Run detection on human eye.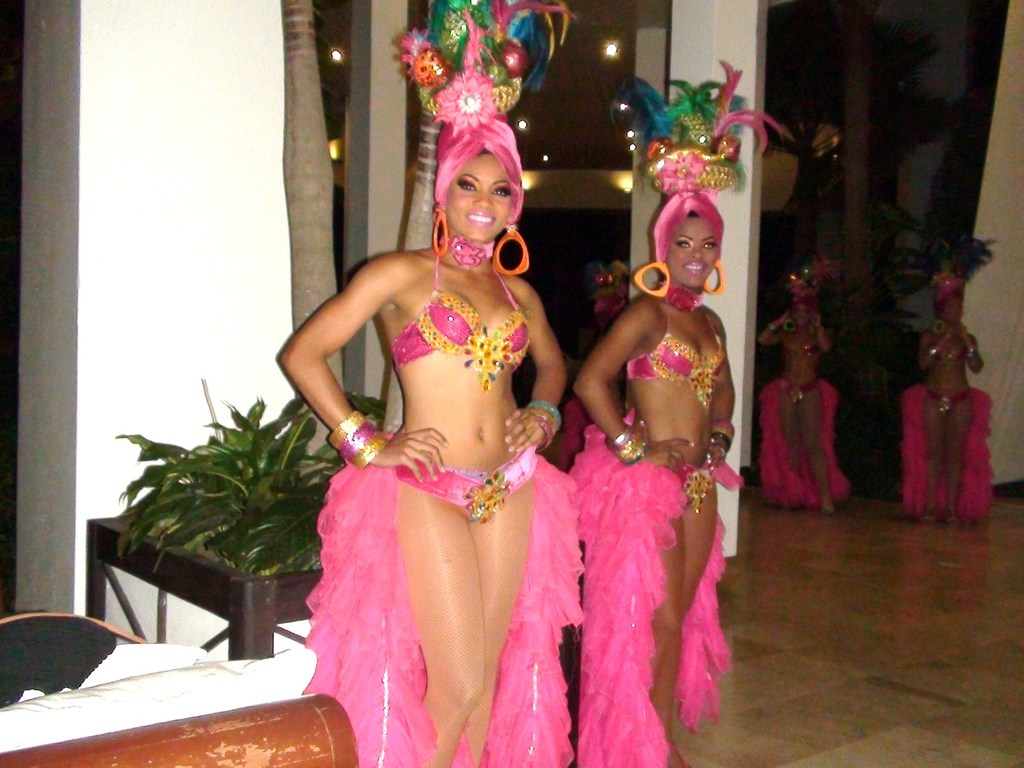
Result: <bbox>491, 185, 513, 198</bbox>.
